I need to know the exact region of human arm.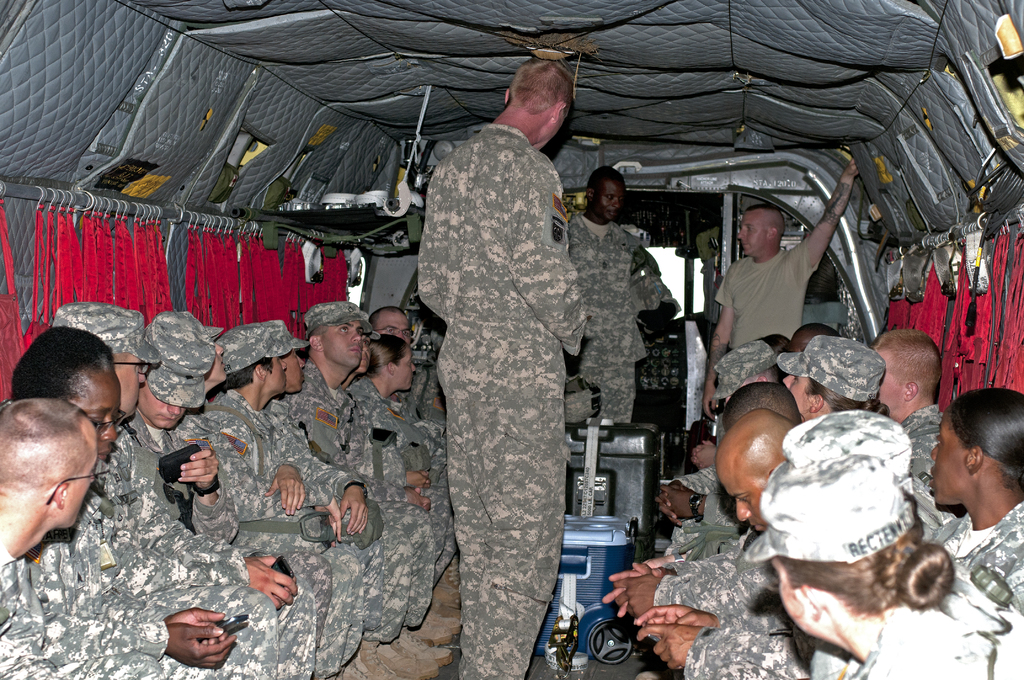
Region: (x1=655, y1=624, x2=847, y2=679).
